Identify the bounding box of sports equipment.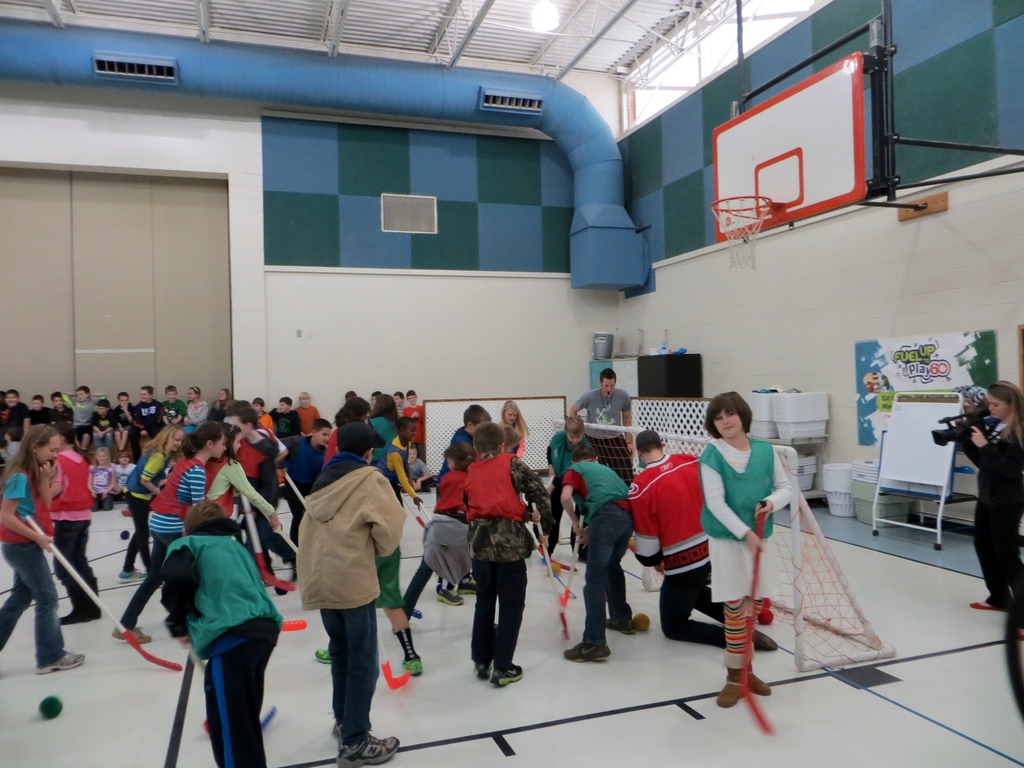
select_region(36, 647, 87, 676).
